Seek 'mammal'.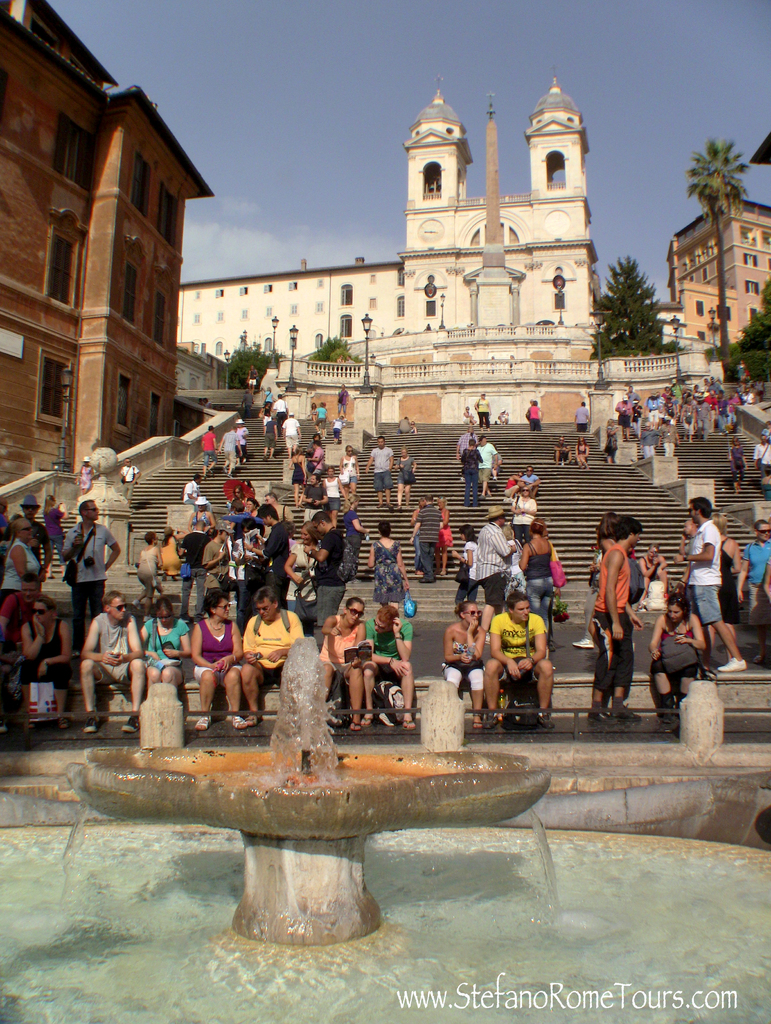
bbox=[189, 586, 245, 731].
